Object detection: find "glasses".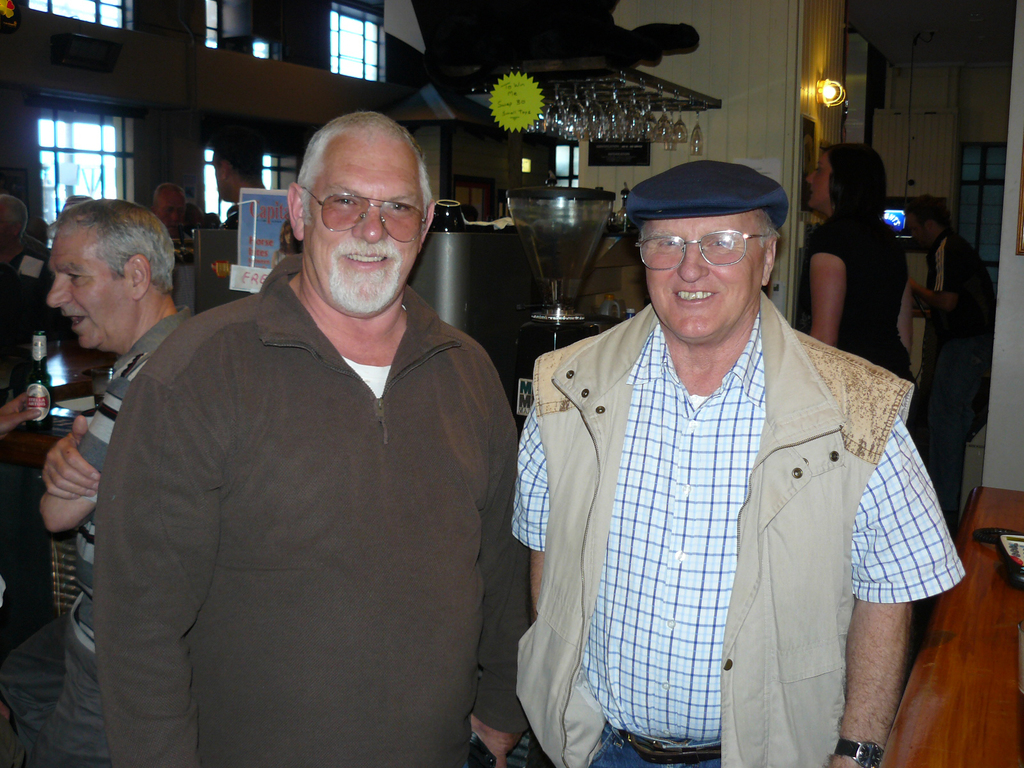
crop(279, 176, 417, 230).
